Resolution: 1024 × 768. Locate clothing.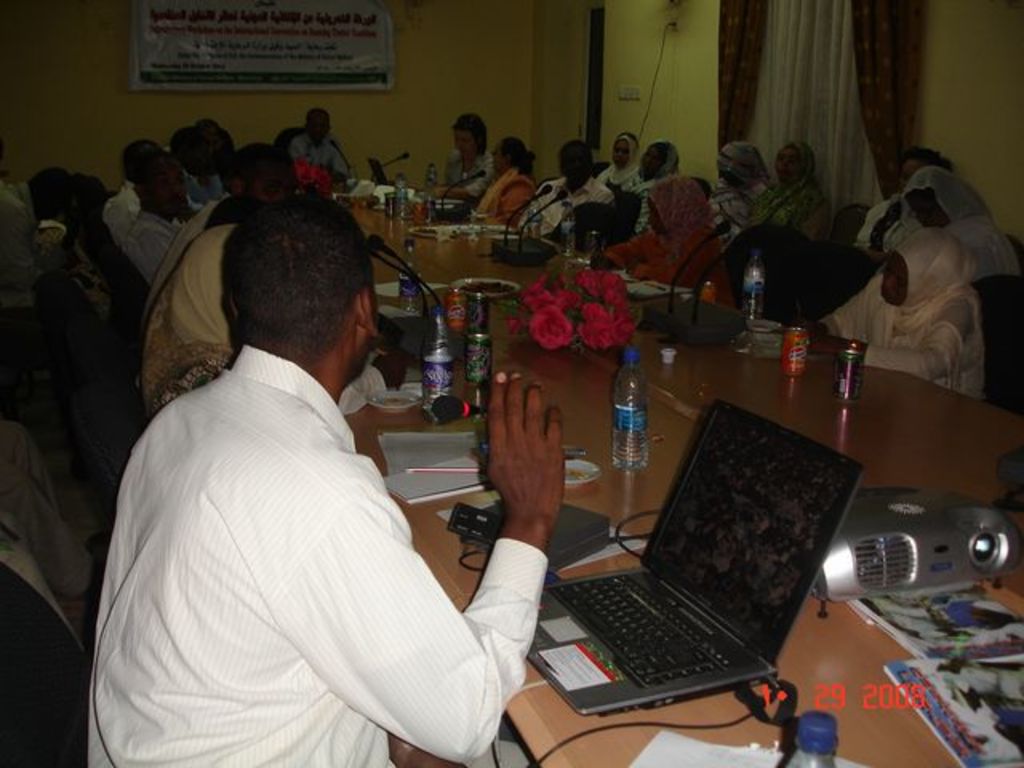
(810, 232, 990, 398).
